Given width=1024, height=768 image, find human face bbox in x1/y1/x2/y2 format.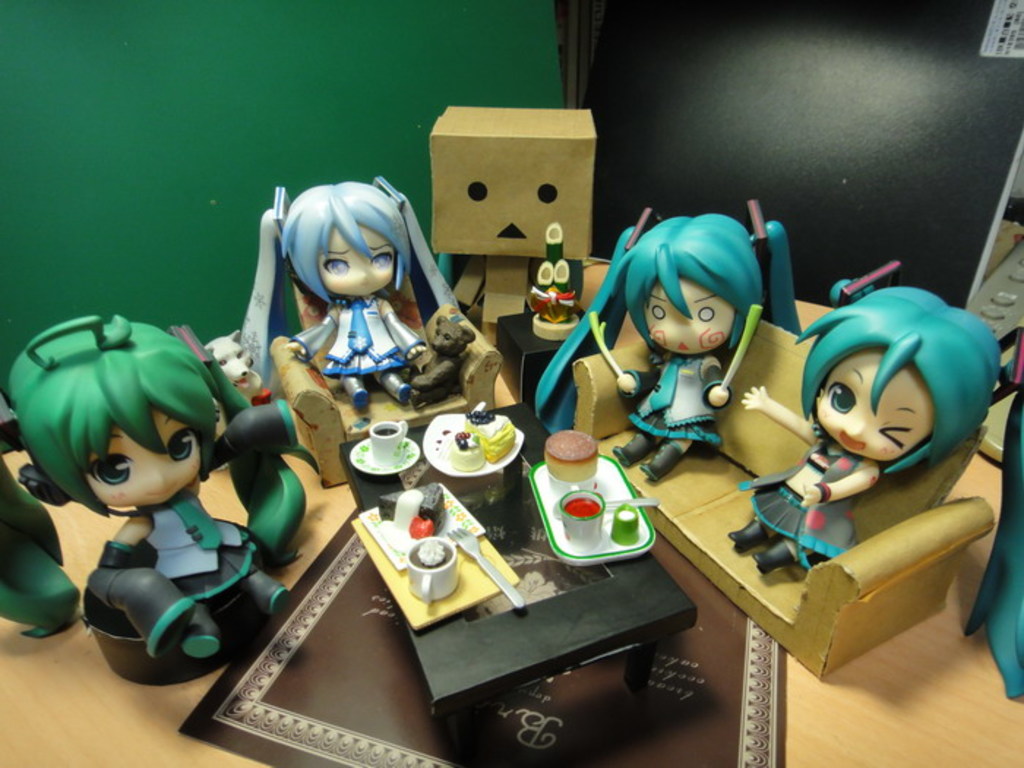
644/278/737/355.
